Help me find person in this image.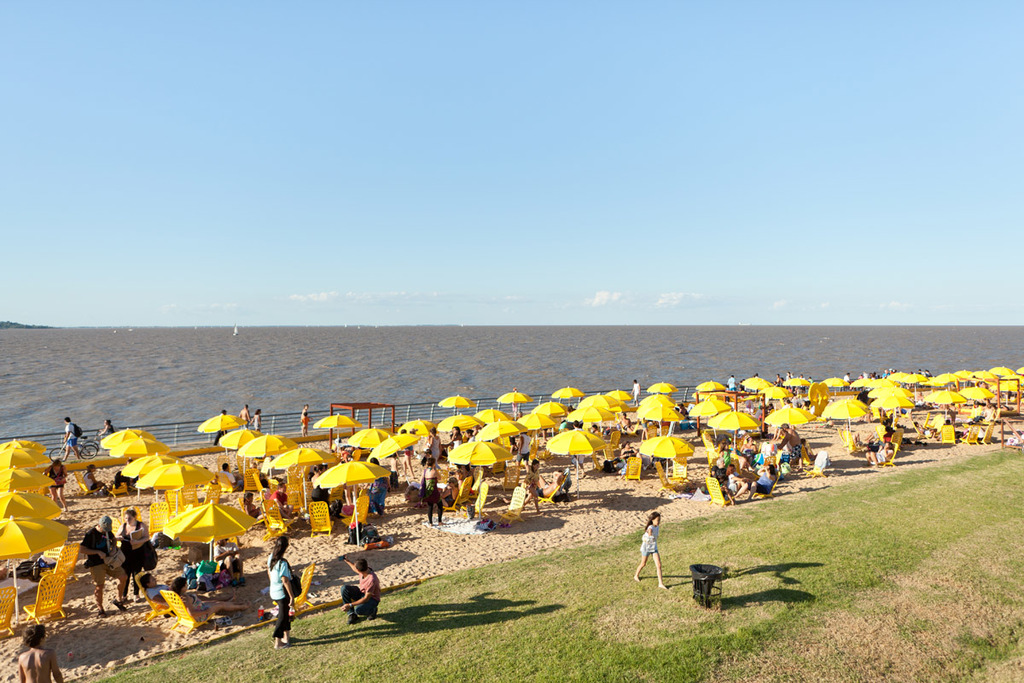
Found it: x1=265, y1=536, x2=298, y2=651.
